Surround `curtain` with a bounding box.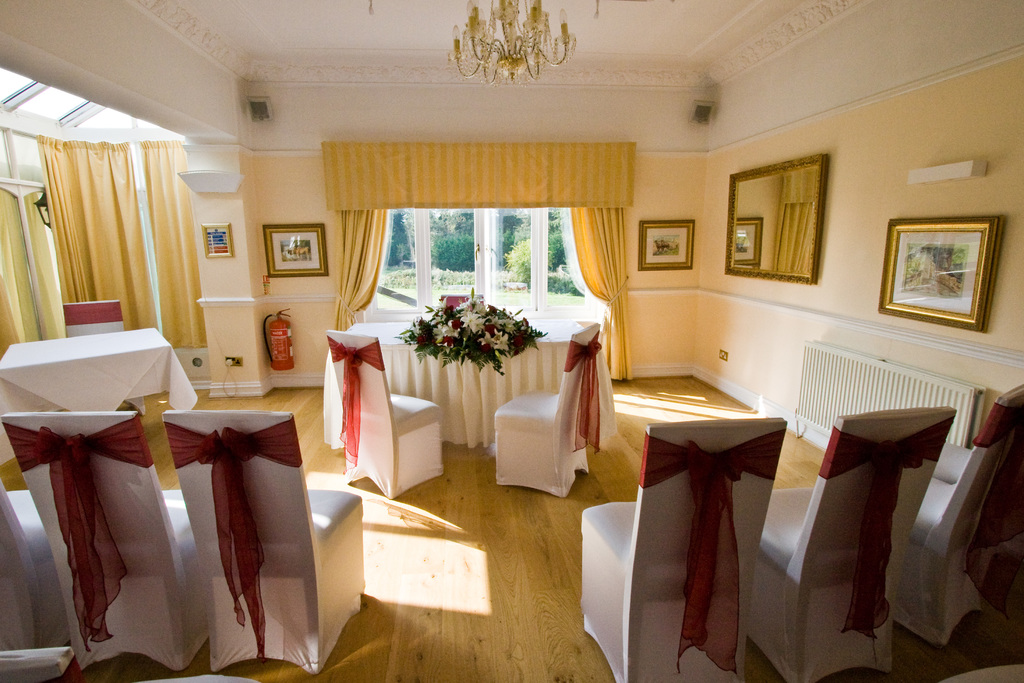
box(314, 138, 635, 215).
